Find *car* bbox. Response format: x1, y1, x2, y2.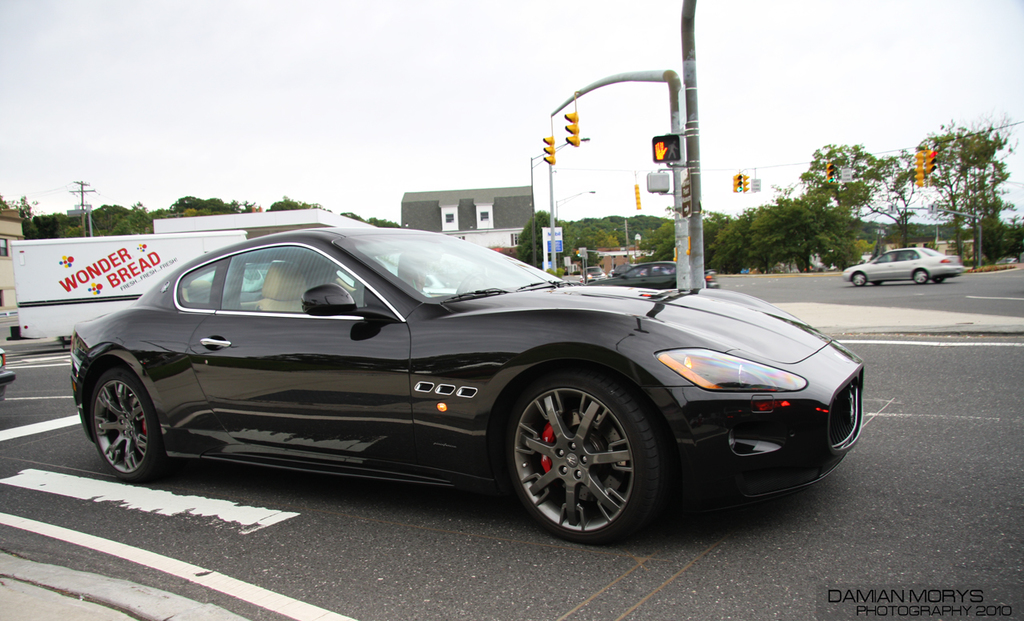
585, 265, 607, 284.
